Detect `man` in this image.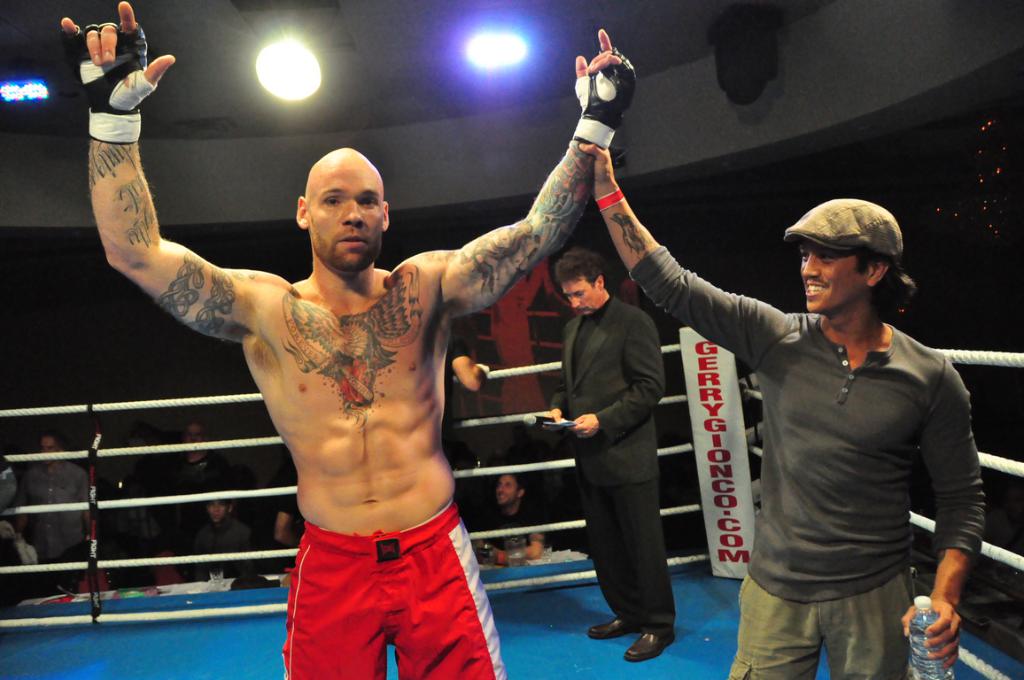
Detection: Rect(584, 148, 987, 679).
